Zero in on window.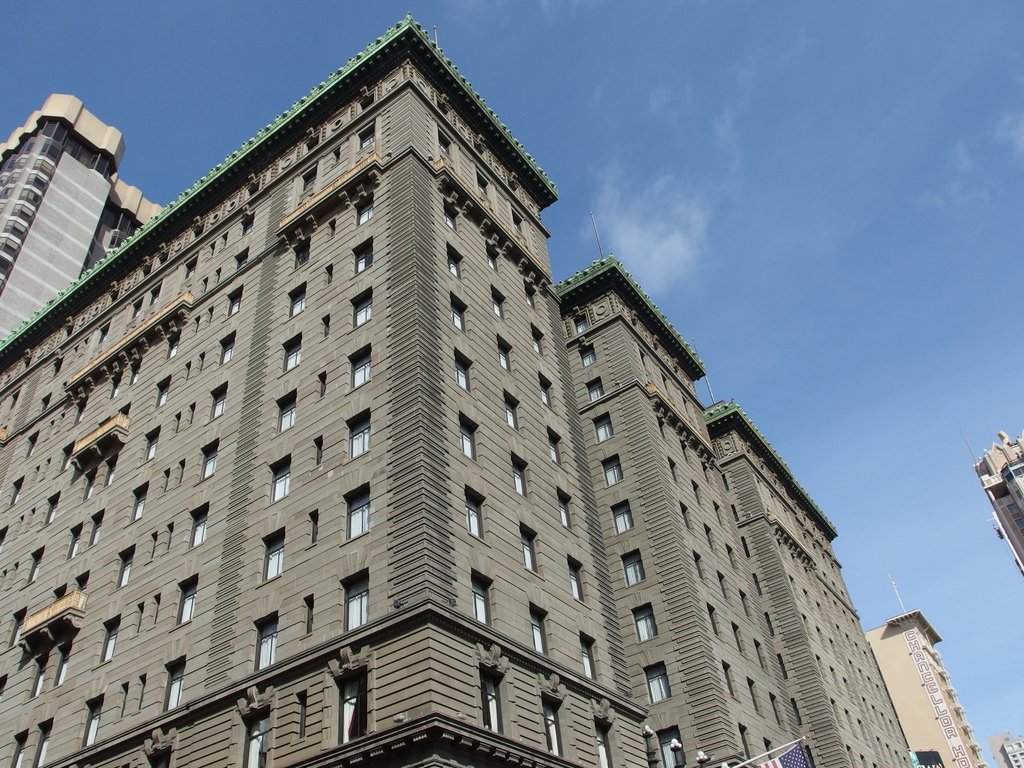
Zeroed in: [left=527, top=287, right=537, bottom=311].
